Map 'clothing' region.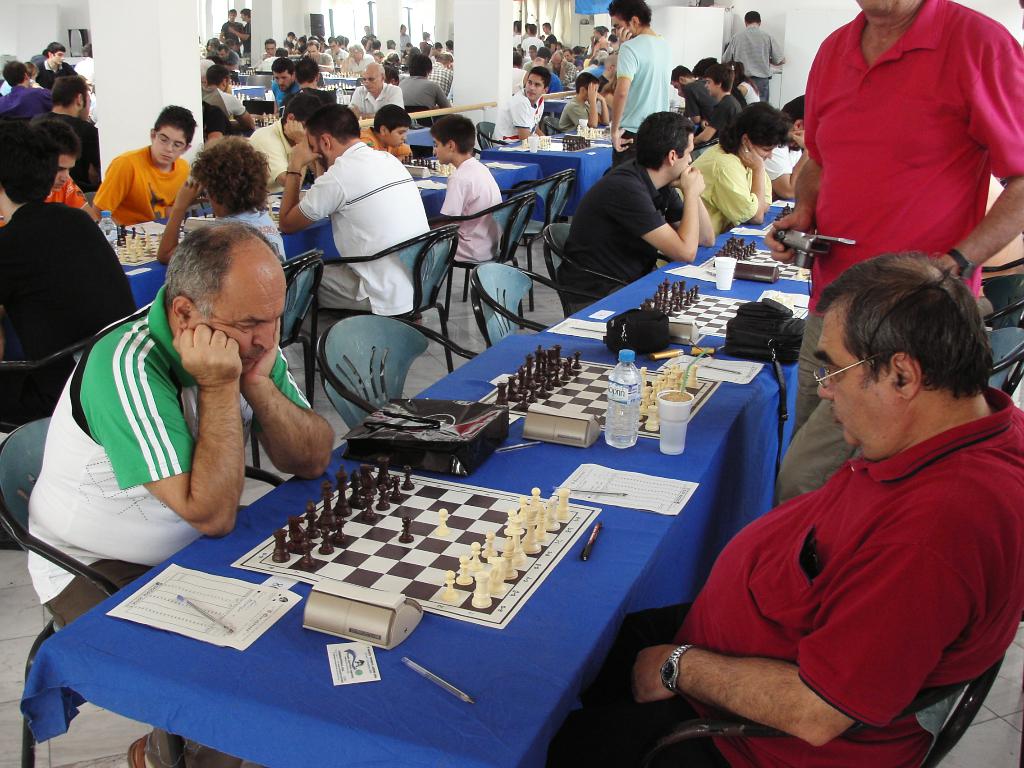
Mapped to region(27, 271, 311, 627).
